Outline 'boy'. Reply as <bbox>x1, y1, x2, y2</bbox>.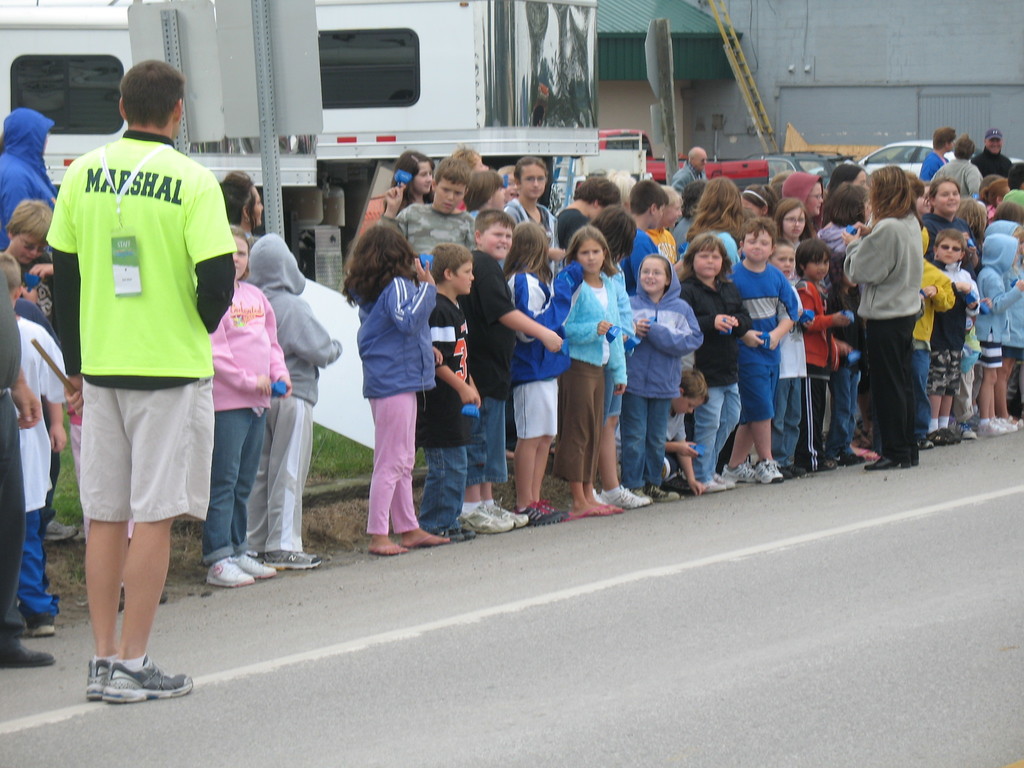
<bbox>797, 242, 847, 480</bbox>.
